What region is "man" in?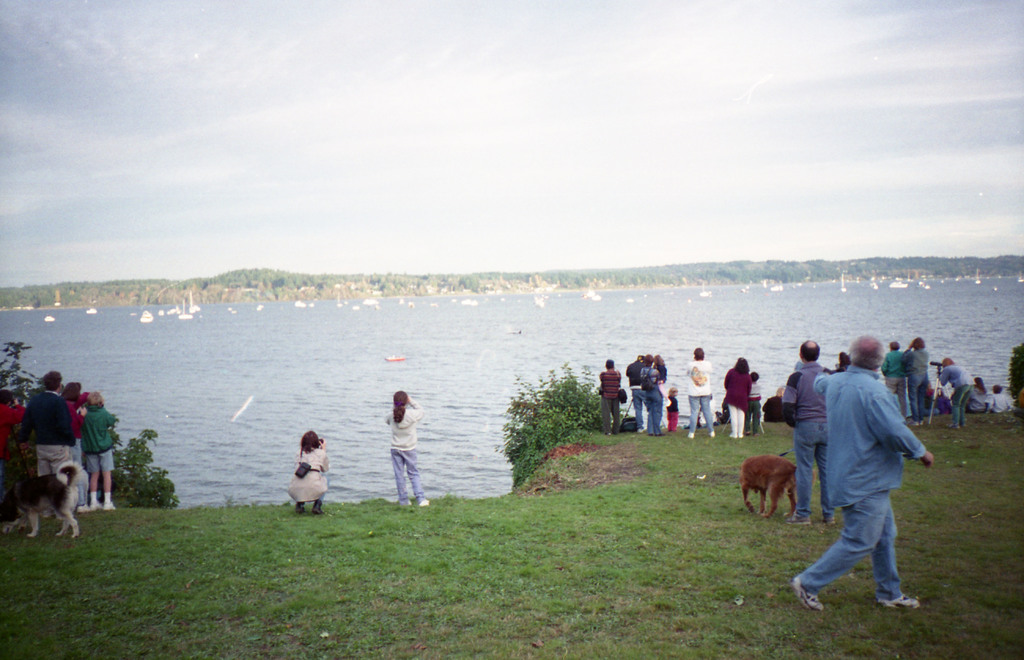
detection(806, 333, 929, 623).
